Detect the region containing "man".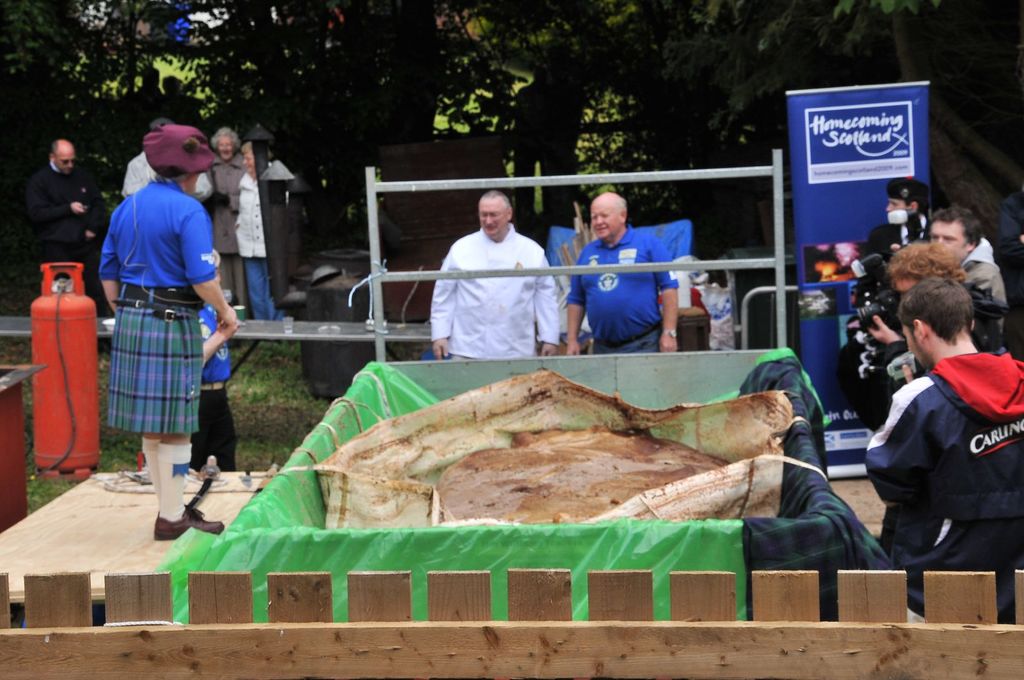
<region>565, 193, 682, 347</region>.
